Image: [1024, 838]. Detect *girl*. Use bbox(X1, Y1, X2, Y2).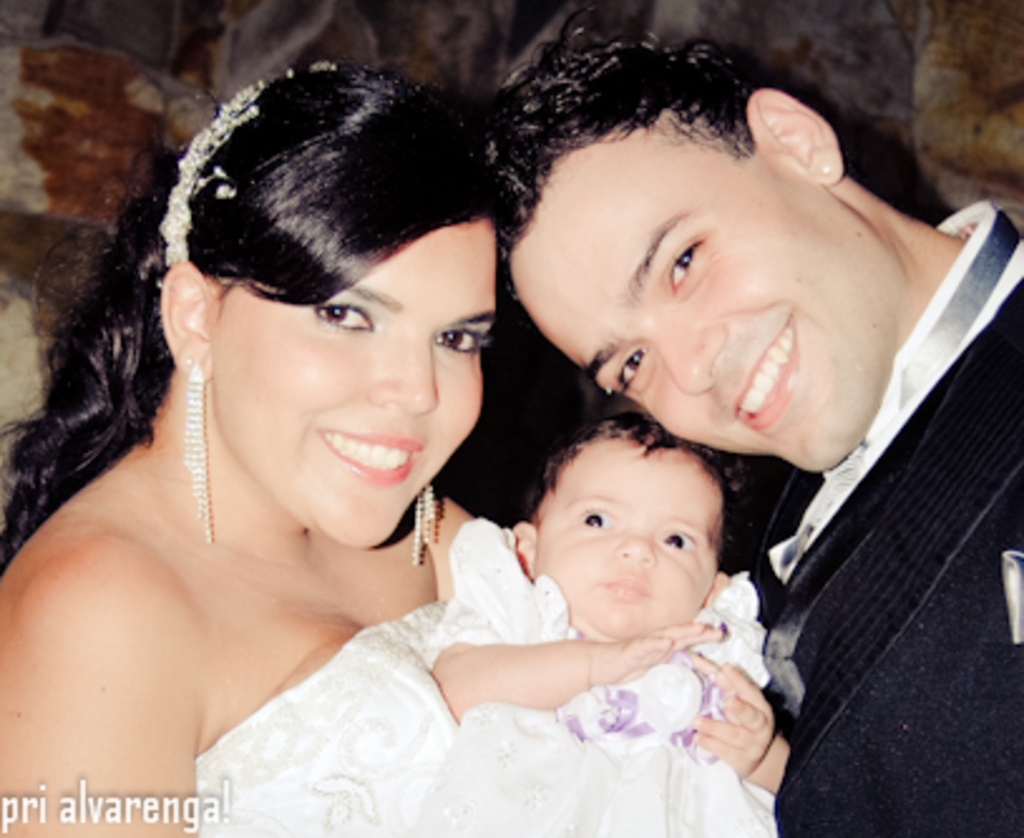
bbox(395, 370, 793, 818).
